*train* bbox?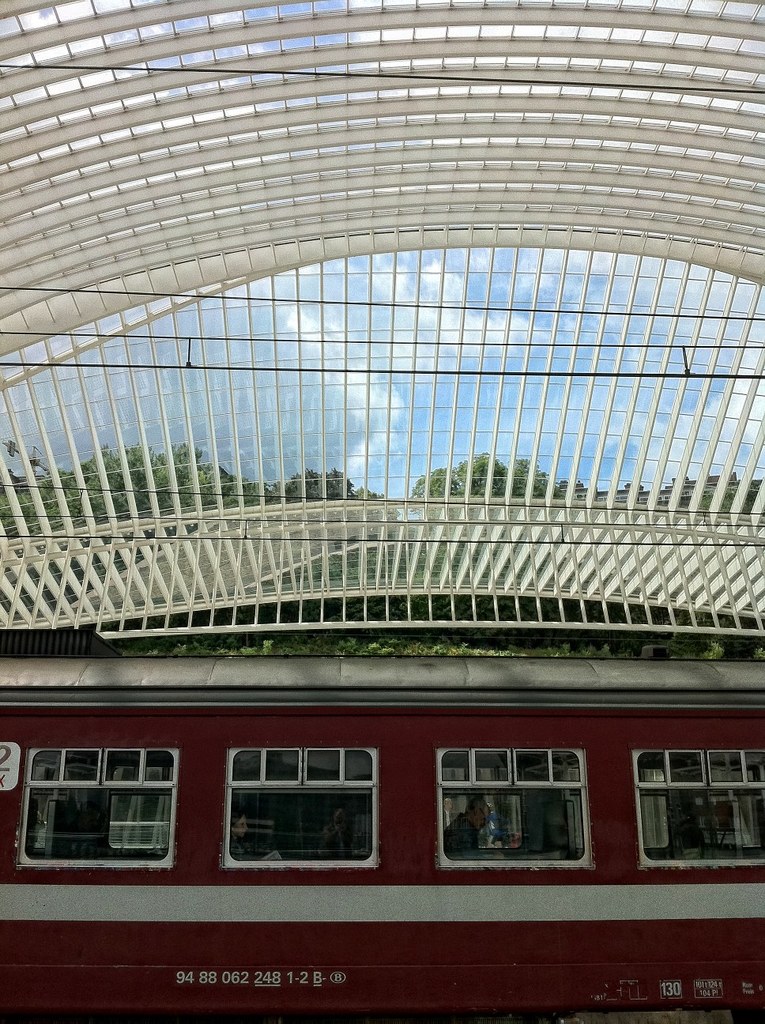
[x1=0, y1=656, x2=764, y2=1023]
